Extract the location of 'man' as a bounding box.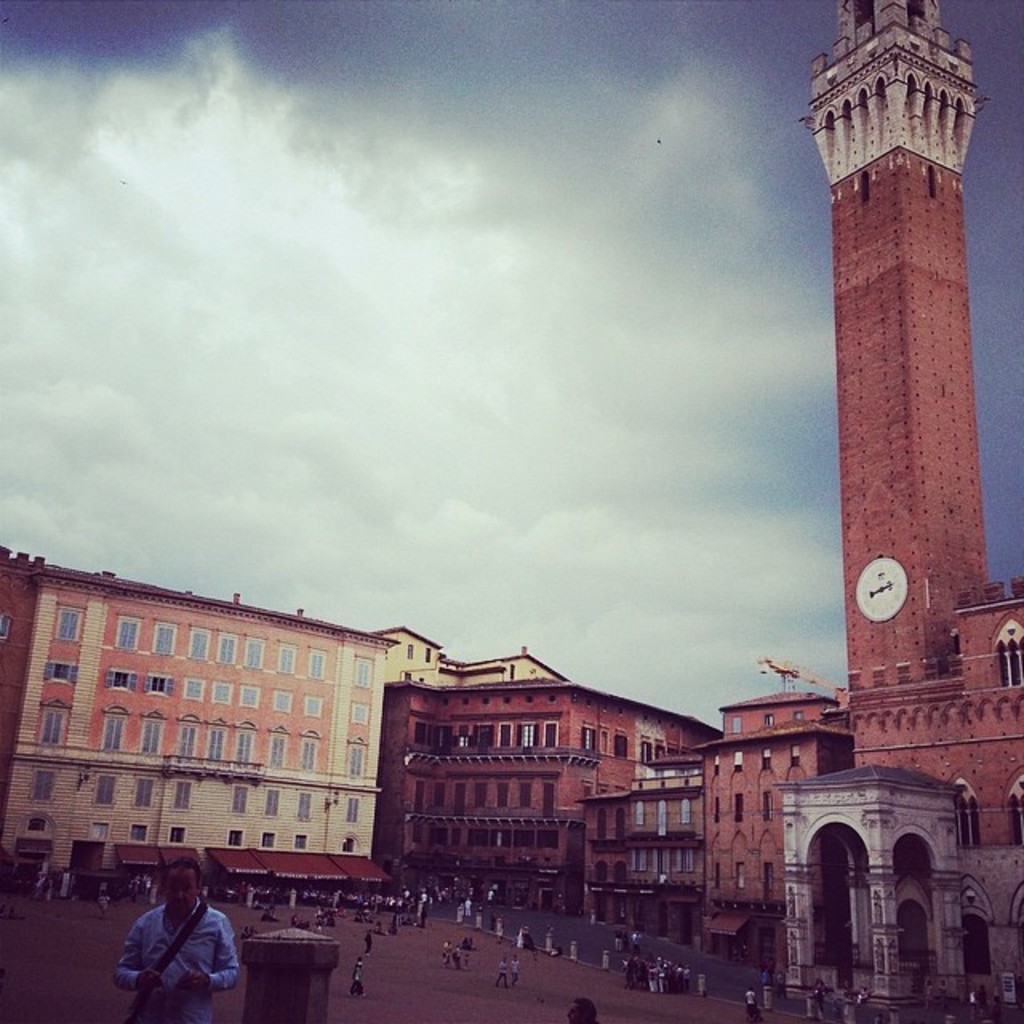
{"x1": 442, "y1": 936, "x2": 450, "y2": 970}.
